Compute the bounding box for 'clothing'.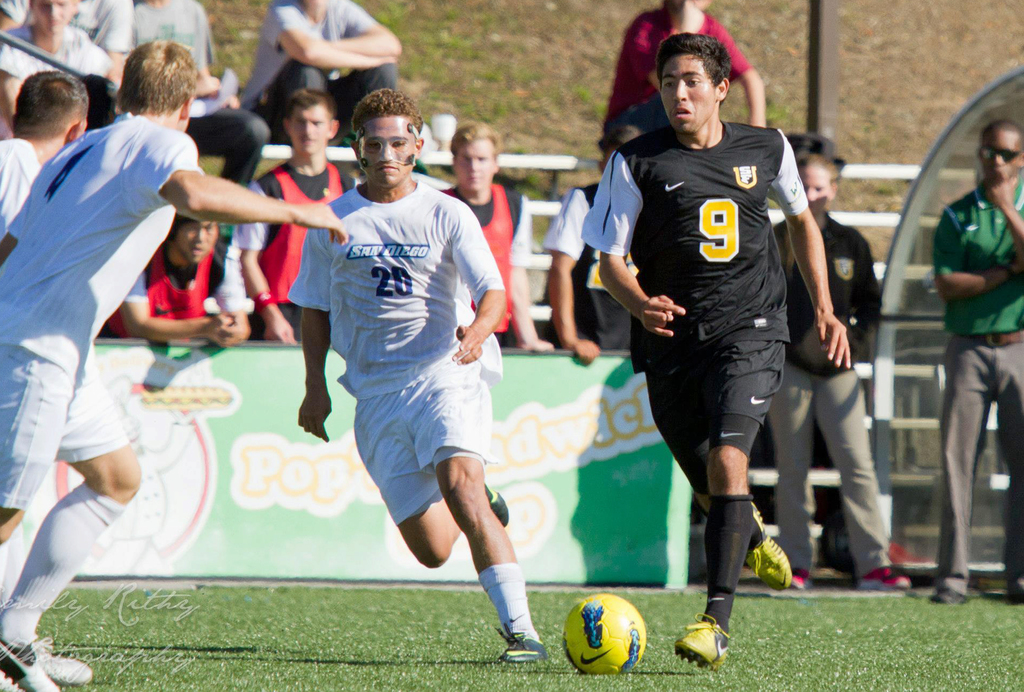
left=237, top=1, right=406, bottom=143.
